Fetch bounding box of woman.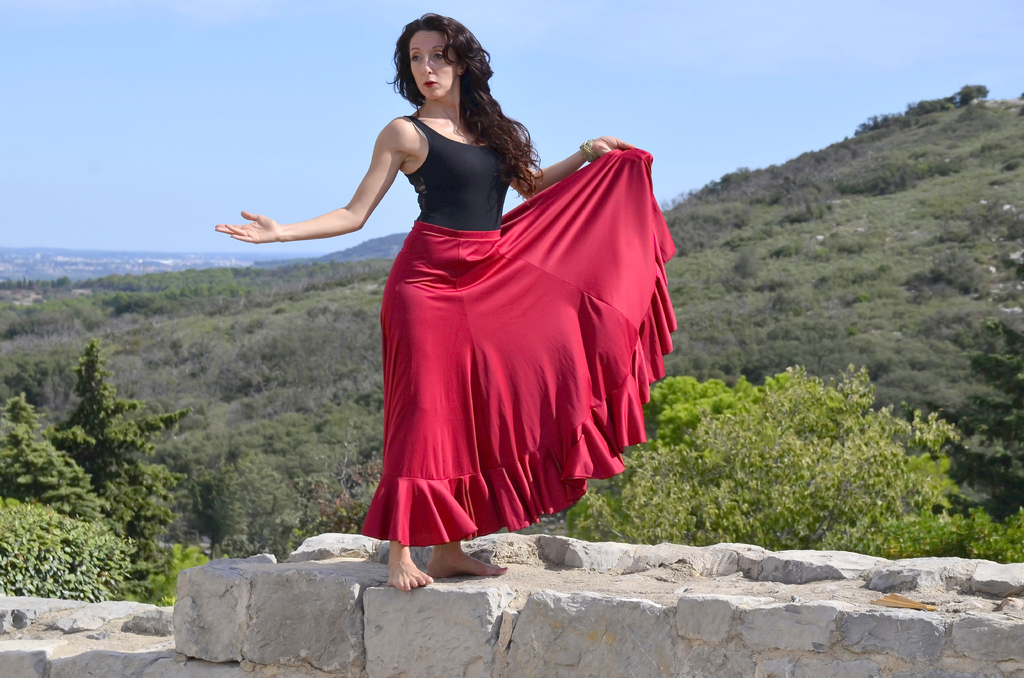
Bbox: (x1=216, y1=72, x2=683, y2=576).
